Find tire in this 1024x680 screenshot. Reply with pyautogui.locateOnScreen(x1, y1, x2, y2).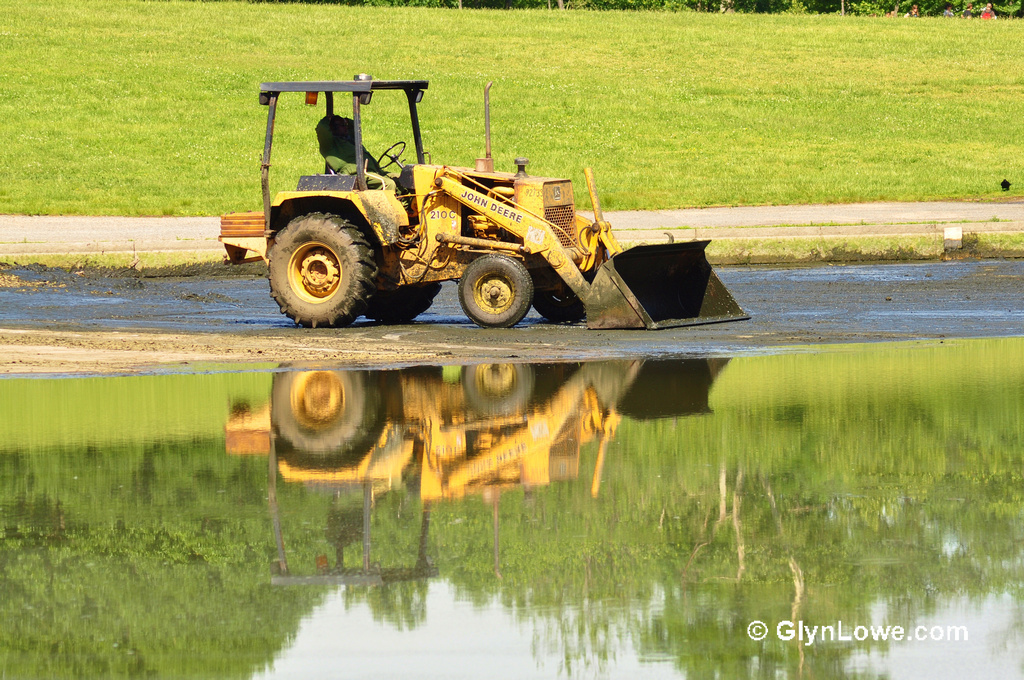
pyautogui.locateOnScreen(460, 253, 531, 324).
